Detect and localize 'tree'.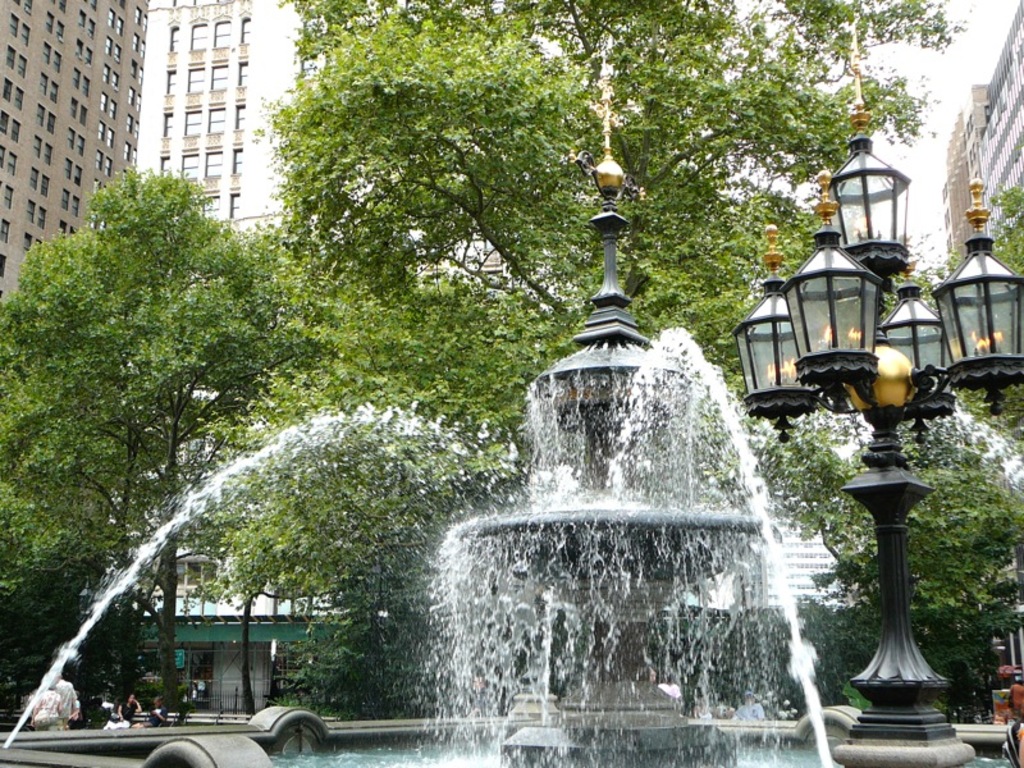
Localized at bbox=(218, 416, 529, 727).
